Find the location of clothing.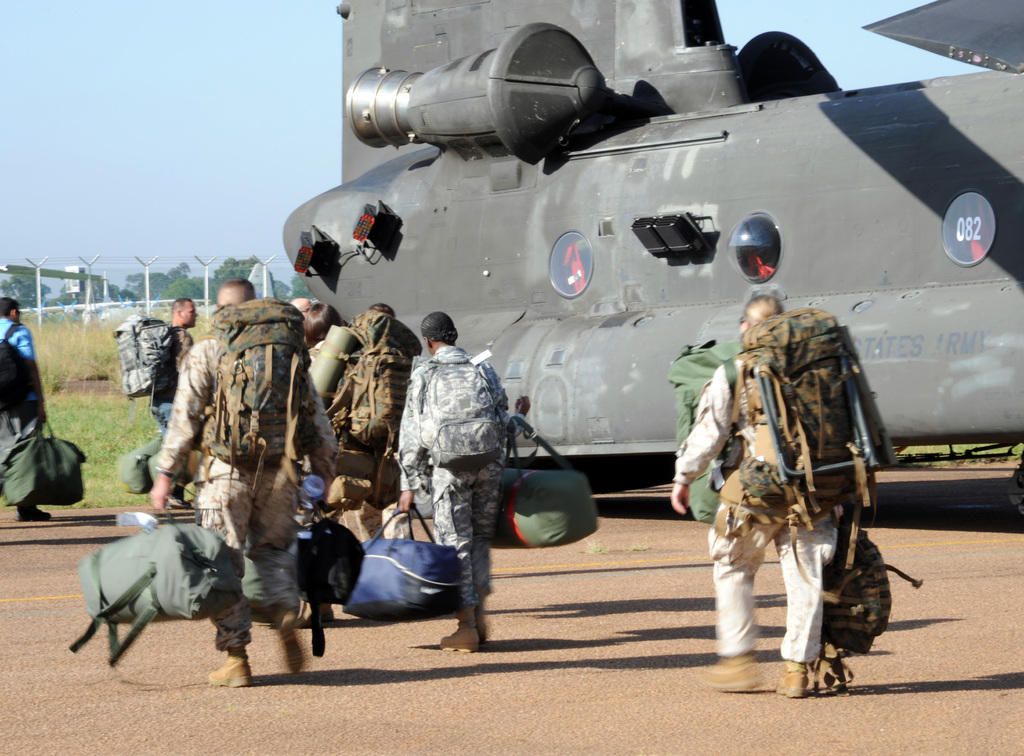
Location: (left=155, top=331, right=195, bottom=486).
